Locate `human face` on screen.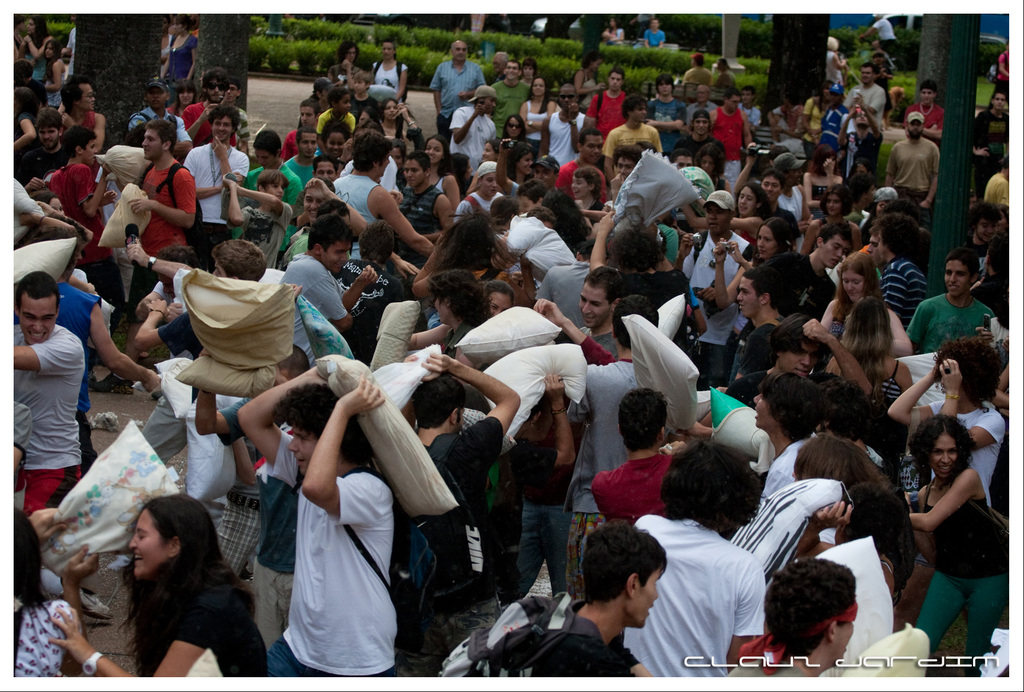
On screen at BBox(179, 90, 195, 106).
